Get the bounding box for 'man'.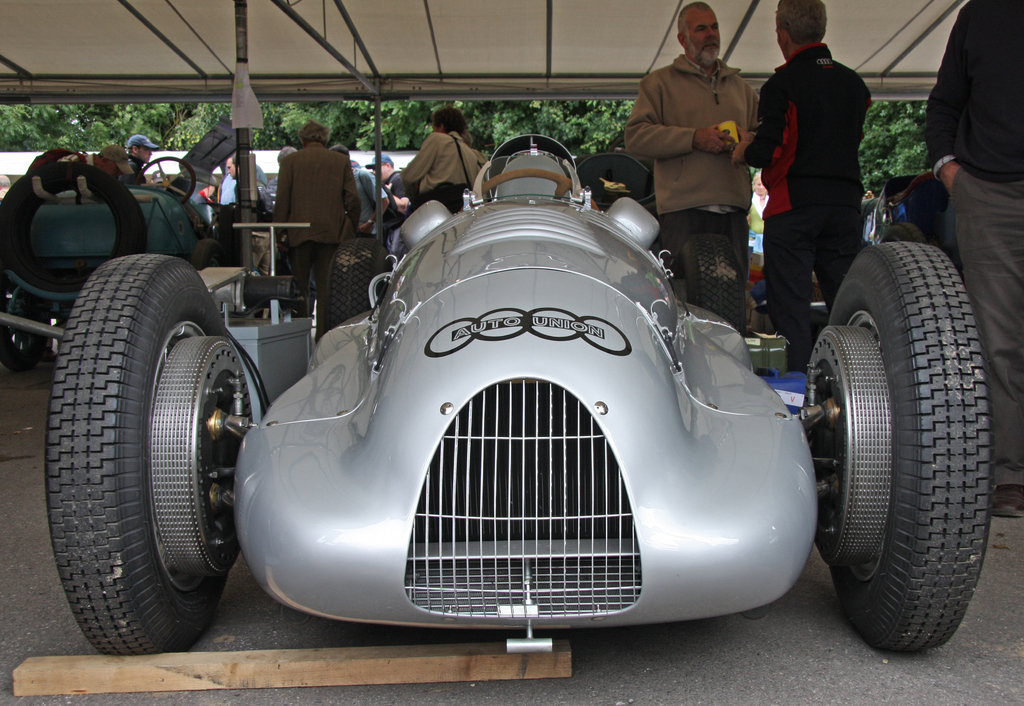
x1=922 y1=0 x2=1023 y2=519.
